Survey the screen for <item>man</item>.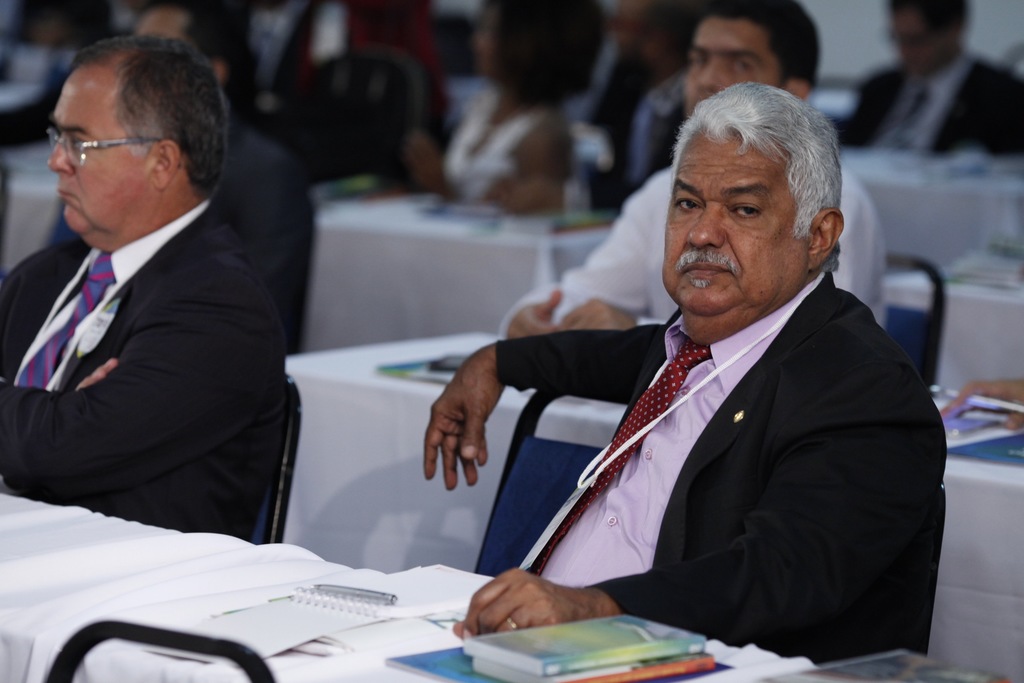
Survey found: x1=41, y1=0, x2=305, y2=365.
